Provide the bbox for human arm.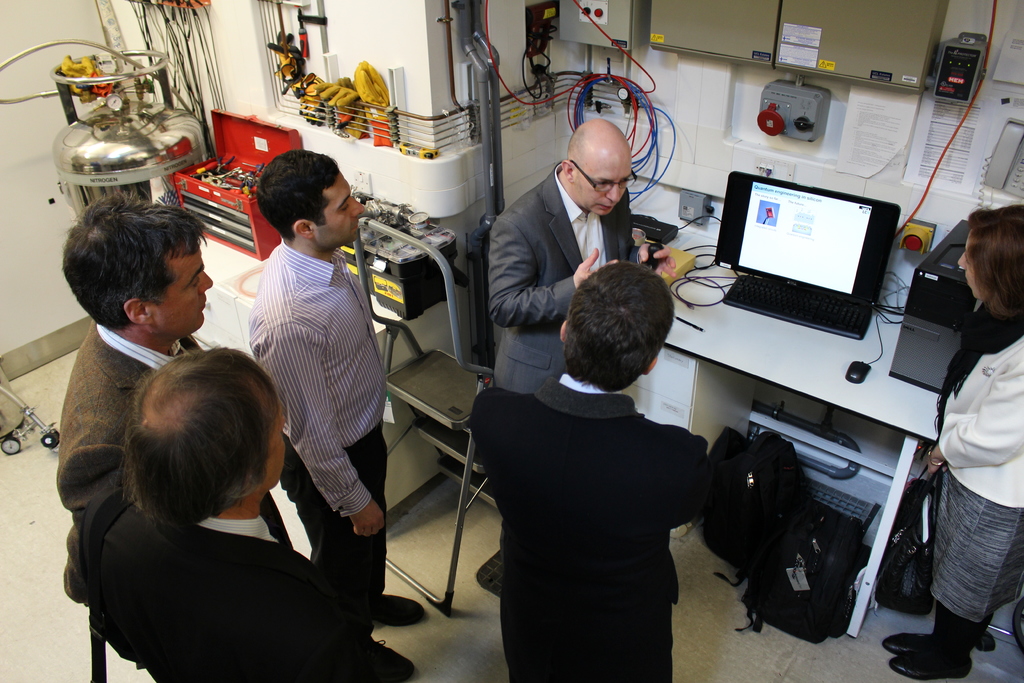
63:445:138:605.
